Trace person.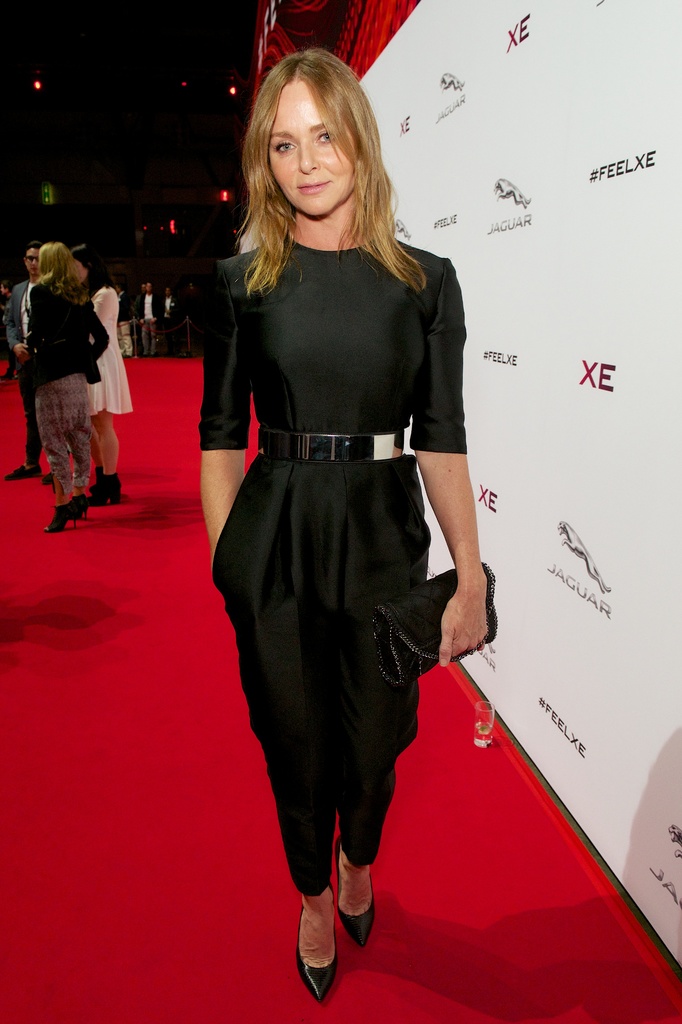
Traced to box=[184, 47, 498, 1002].
